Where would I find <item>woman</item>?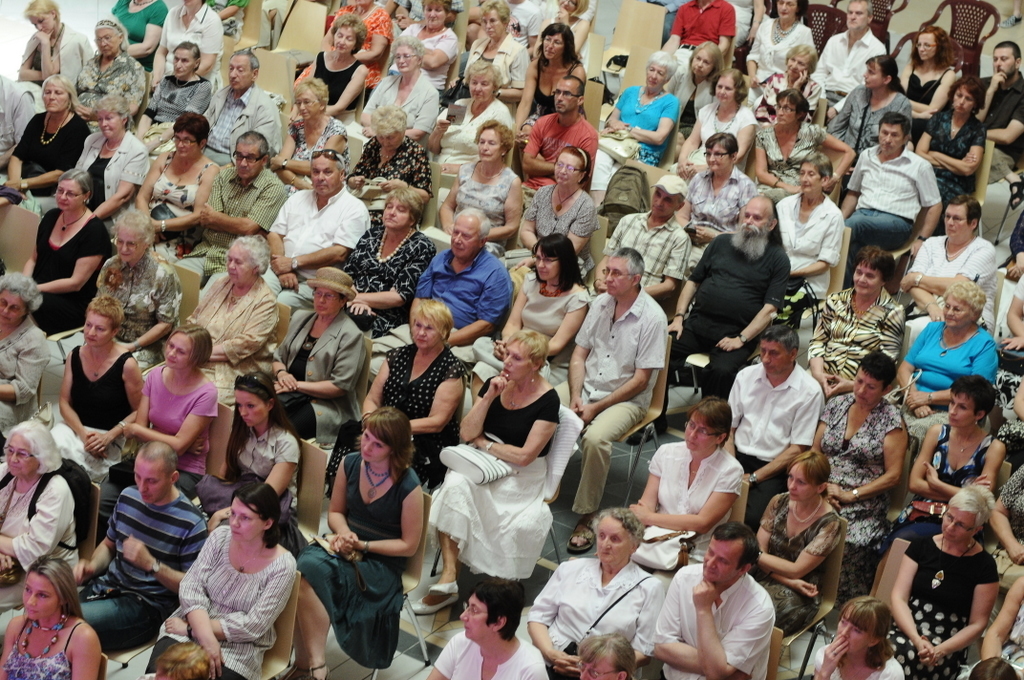
At l=801, t=247, r=898, b=408.
